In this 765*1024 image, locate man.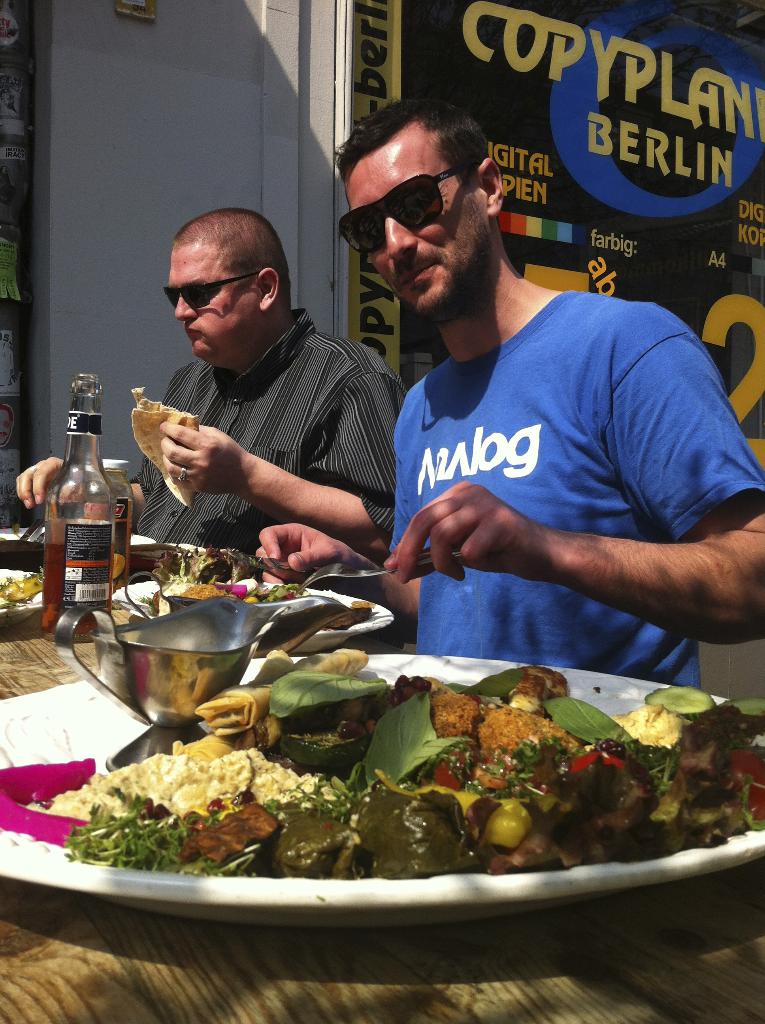
Bounding box: [left=328, top=88, right=759, bottom=721].
